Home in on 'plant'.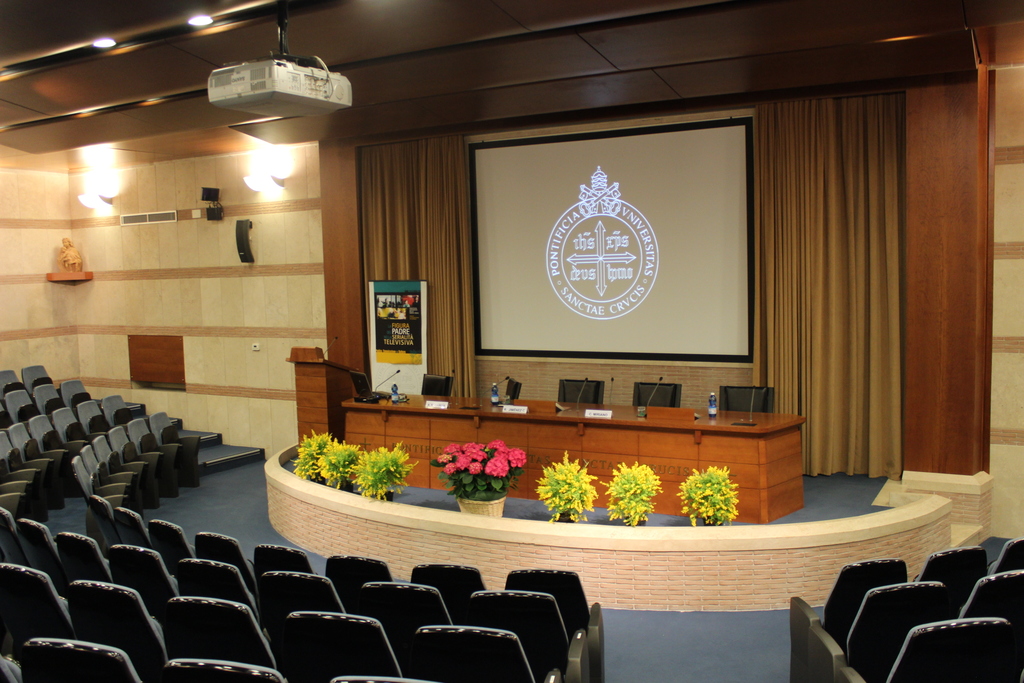
Homed in at {"x1": 535, "y1": 449, "x2": 596, "y2": 520}.
